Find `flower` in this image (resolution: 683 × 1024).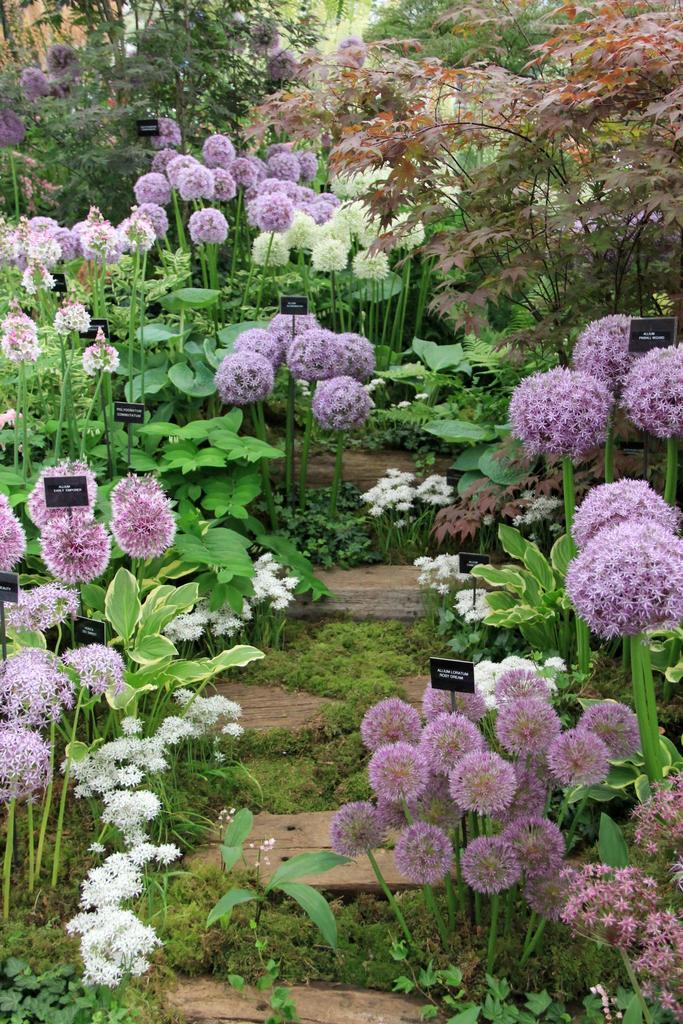
BBox(110, 471, 183, 564).
